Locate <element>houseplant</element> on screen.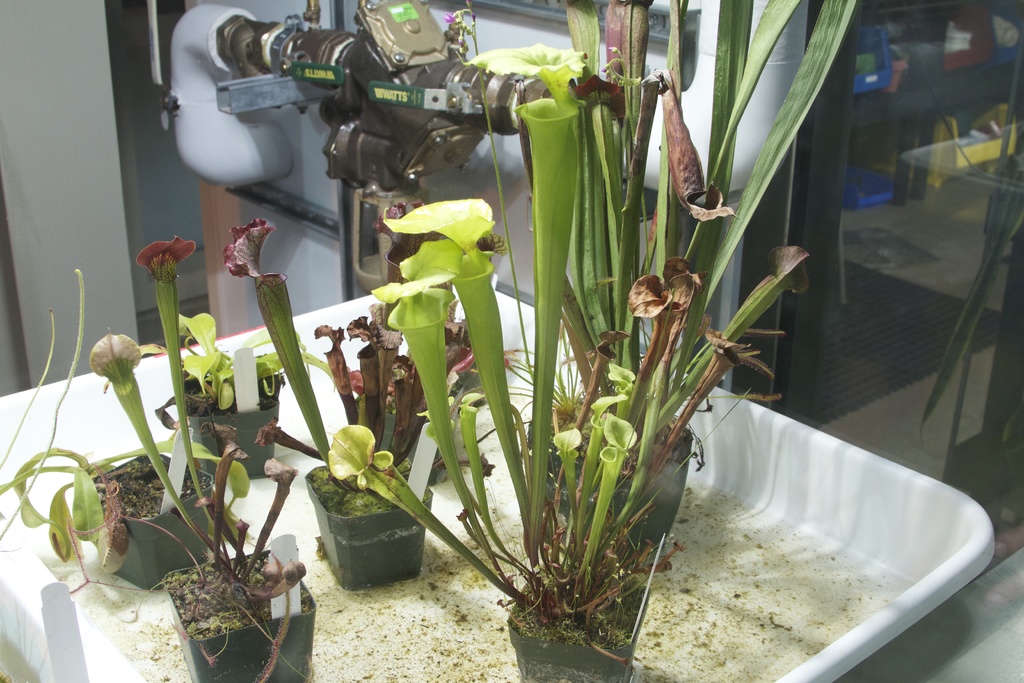
On screen at detection(257, 290, 445, 593).
